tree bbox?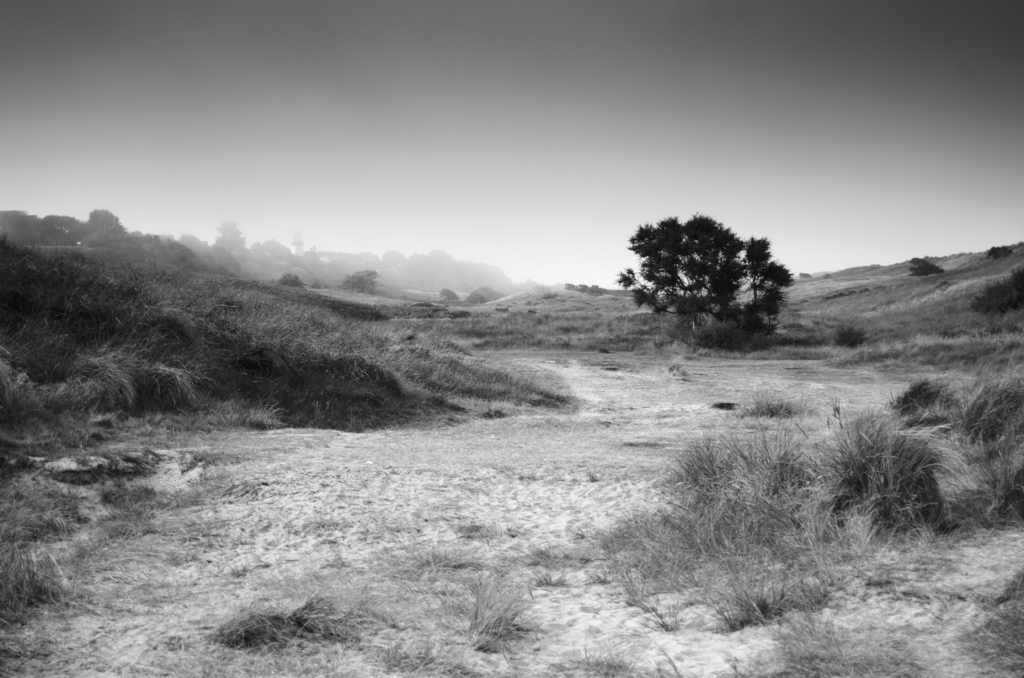
88/205/128/232
